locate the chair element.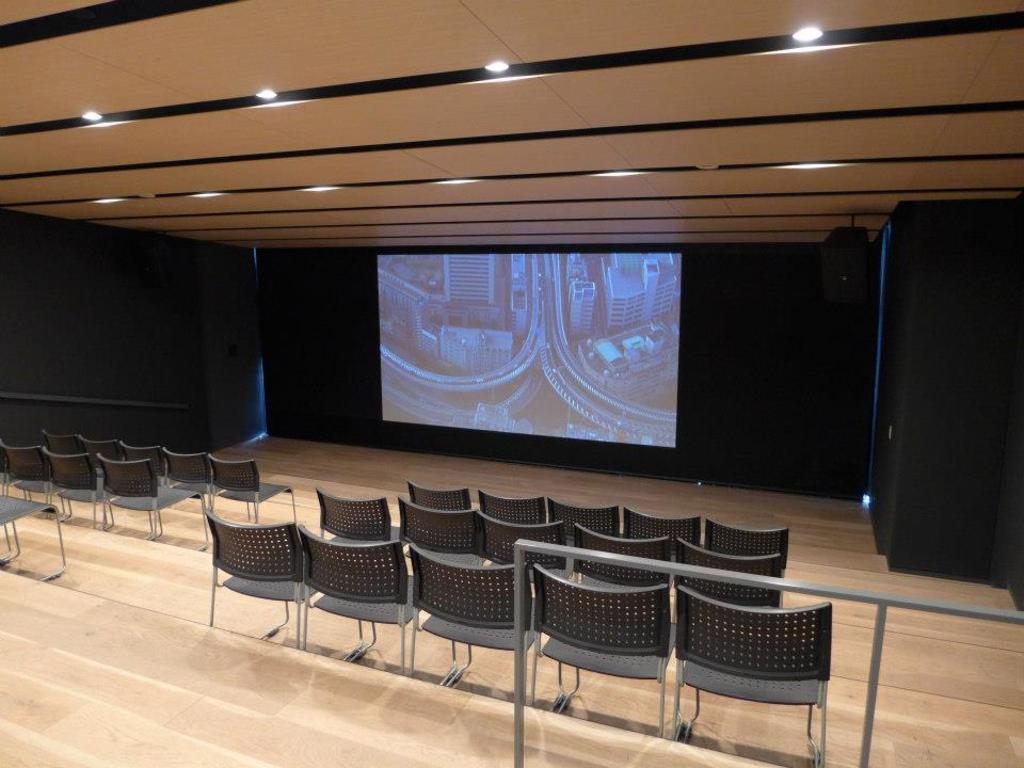
Element bbox: (x1=45, y1=446, x2=156, y2=535).
